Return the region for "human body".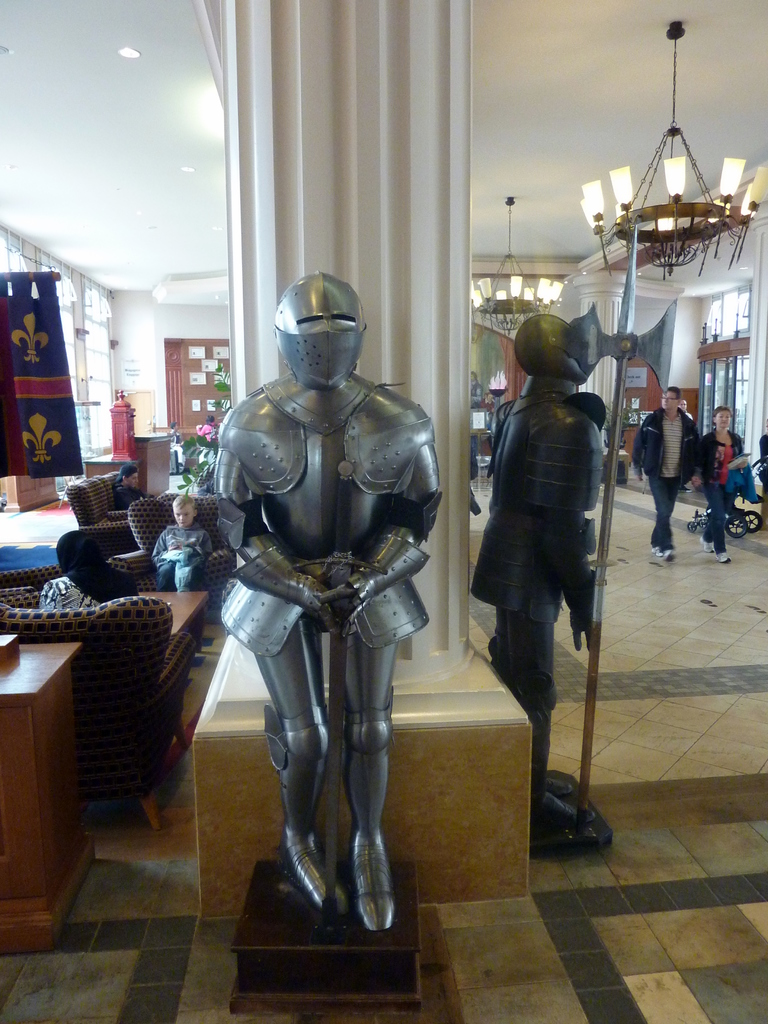
[left=222, top=368, right=441, bottom=936].
